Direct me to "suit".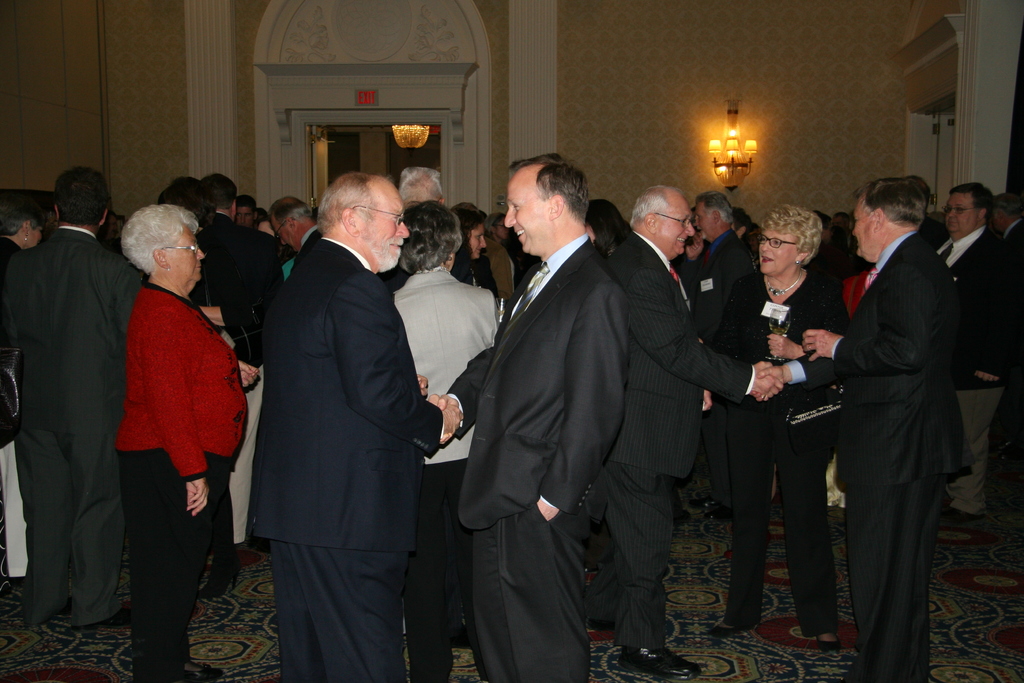
Direction: (left=822, top=168, right=977, bottom=680).
